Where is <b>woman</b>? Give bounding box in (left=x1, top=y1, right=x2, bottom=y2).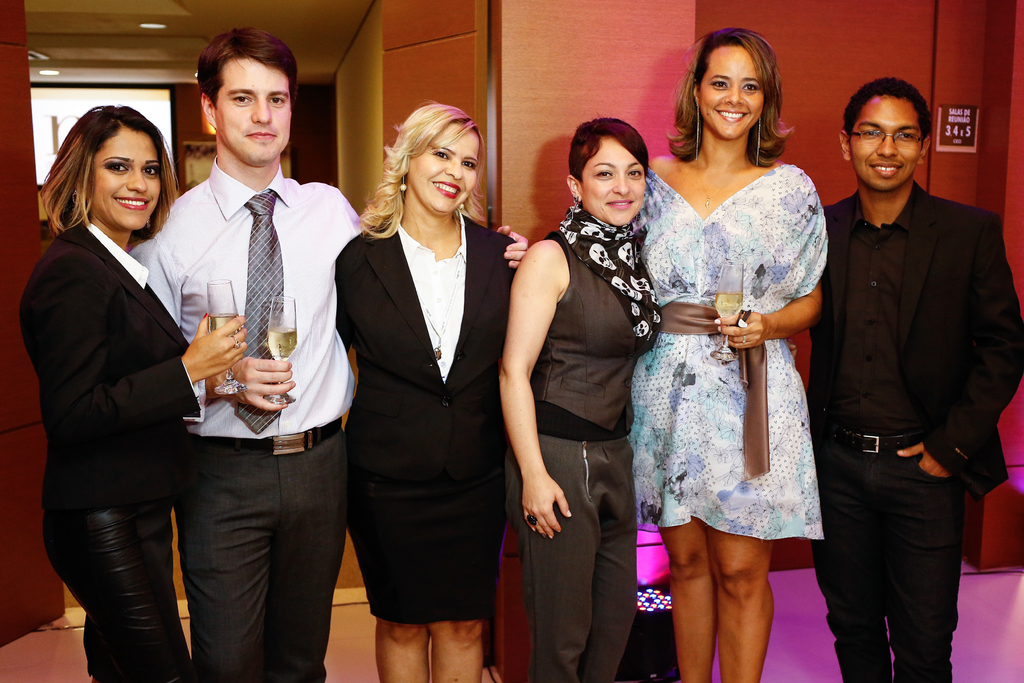
(left=14, top=101, right=252, bottom=682).
